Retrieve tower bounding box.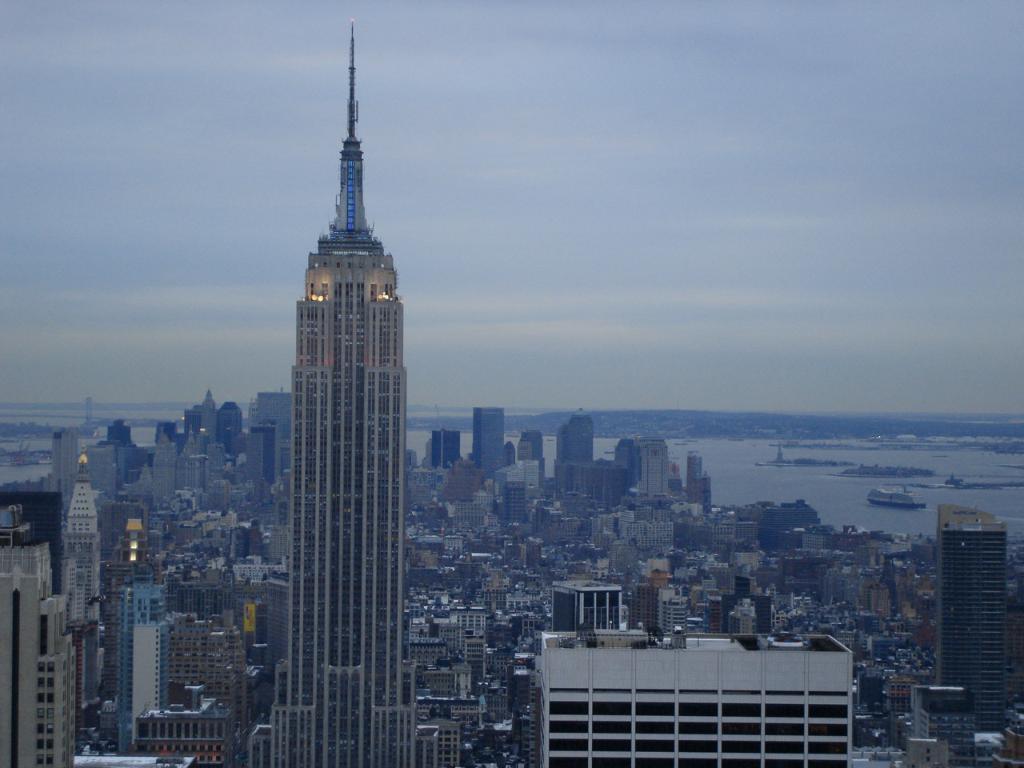
Bounding box: <box>220,402,240,463</box>.
